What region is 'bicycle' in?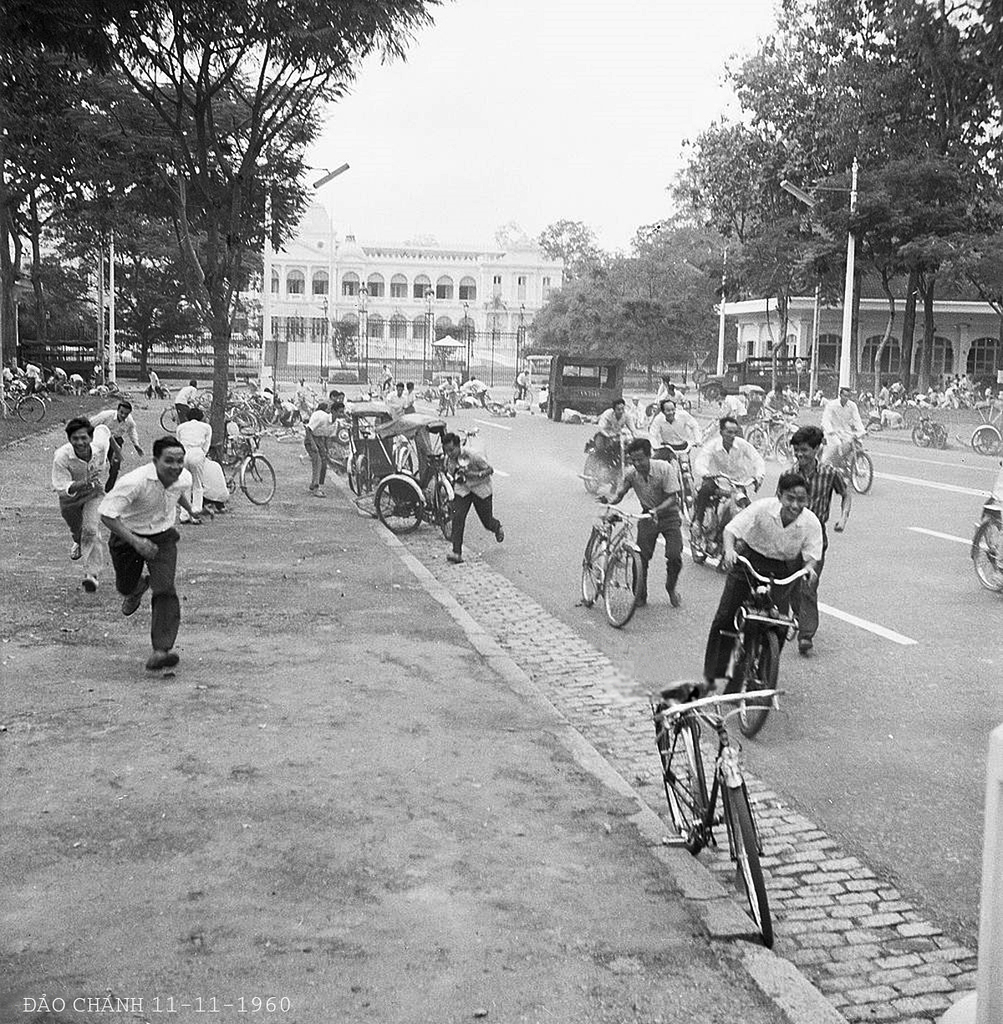
left=745, top=410, right=799, bottom=466.
